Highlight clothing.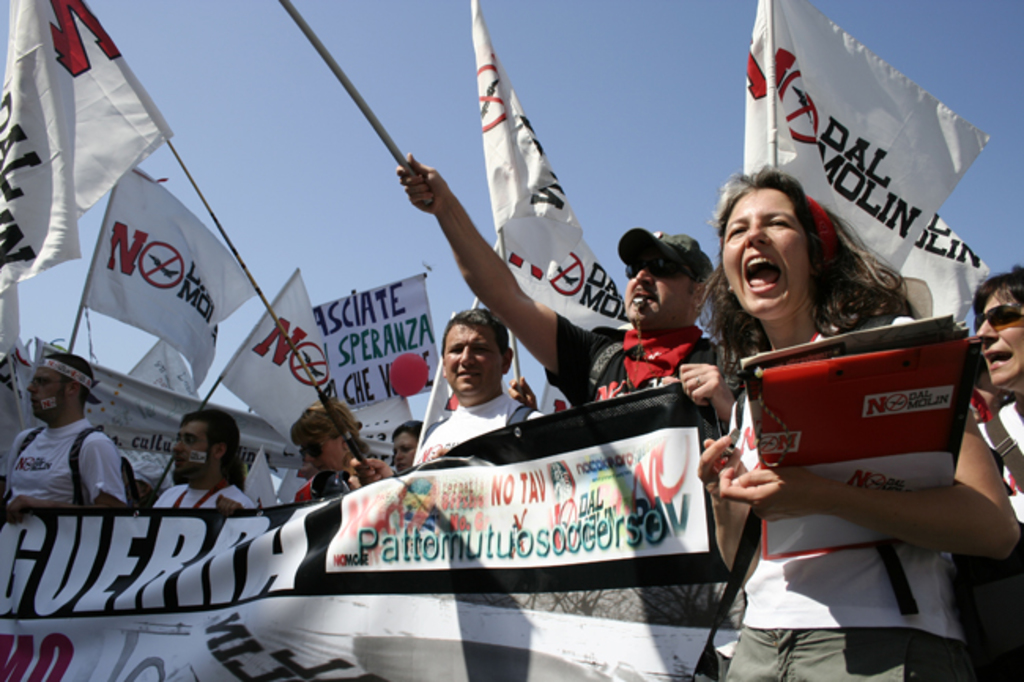
Highlighted region: x1=703 y1=306 x2=983 y2=676.
